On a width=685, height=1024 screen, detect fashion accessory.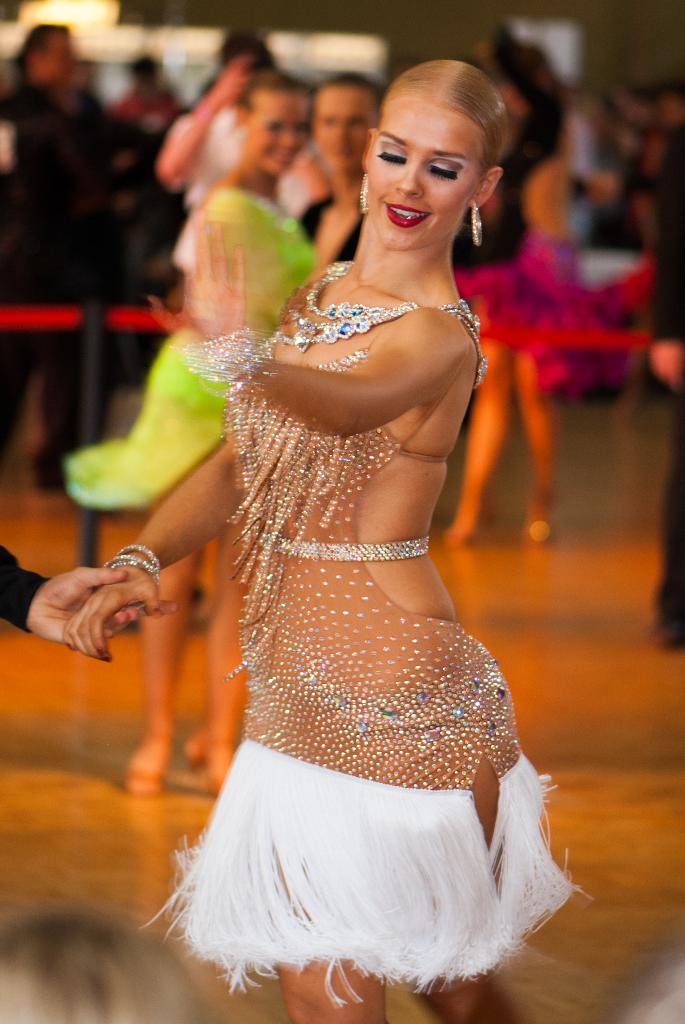
[x1=102, y1=540, x2=156, y2=582].
